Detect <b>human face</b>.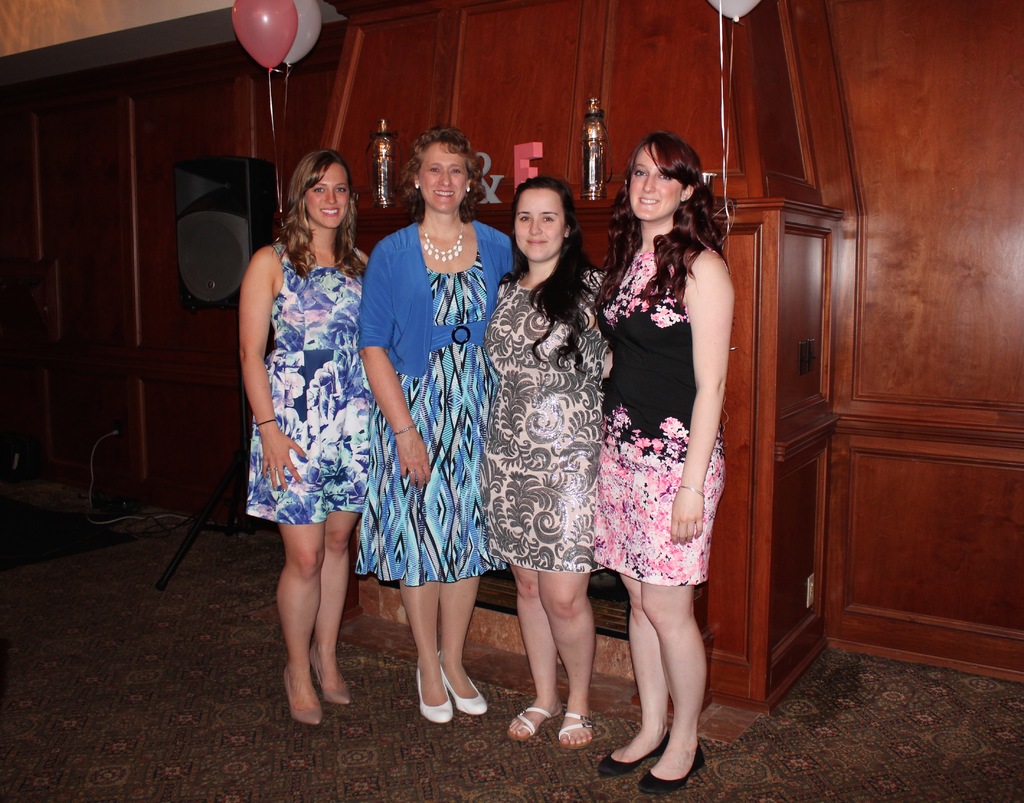
Detected at Rect(515, 194, 559, 263).
